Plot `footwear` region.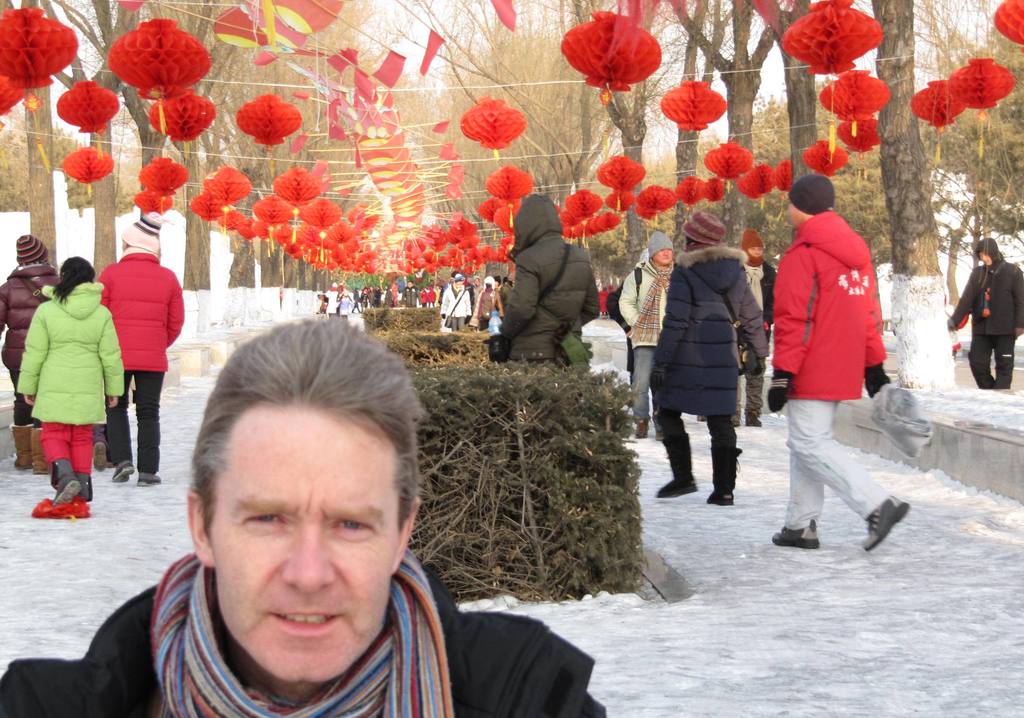
Plotted at bbox=(144, 465, 157, 483).
